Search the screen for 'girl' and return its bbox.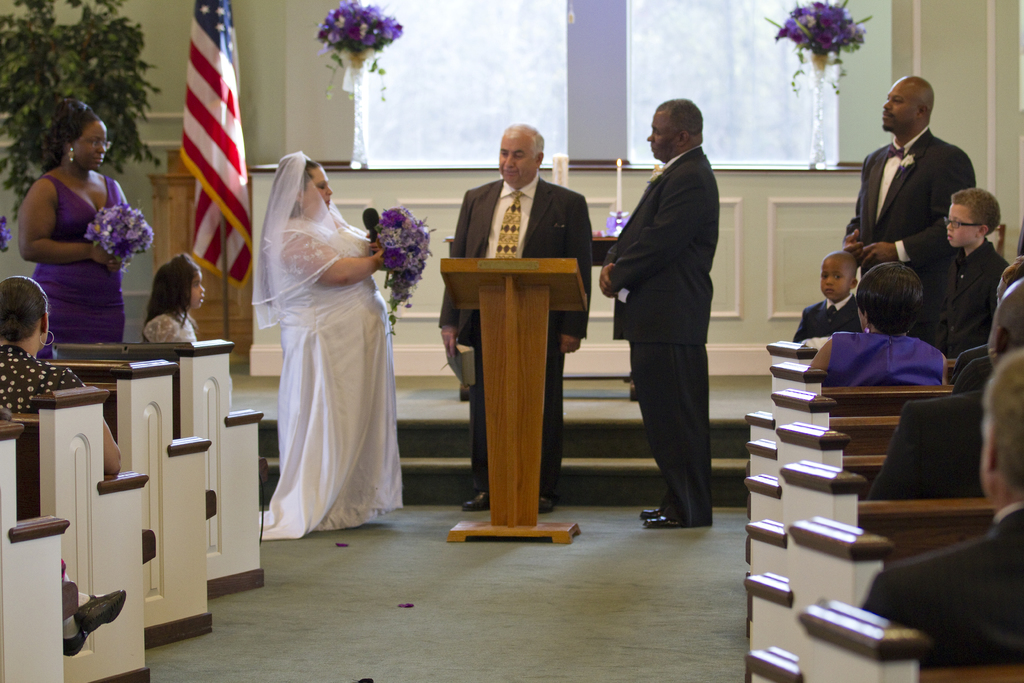
Found: l=138, t=254, r=209, b=342.
